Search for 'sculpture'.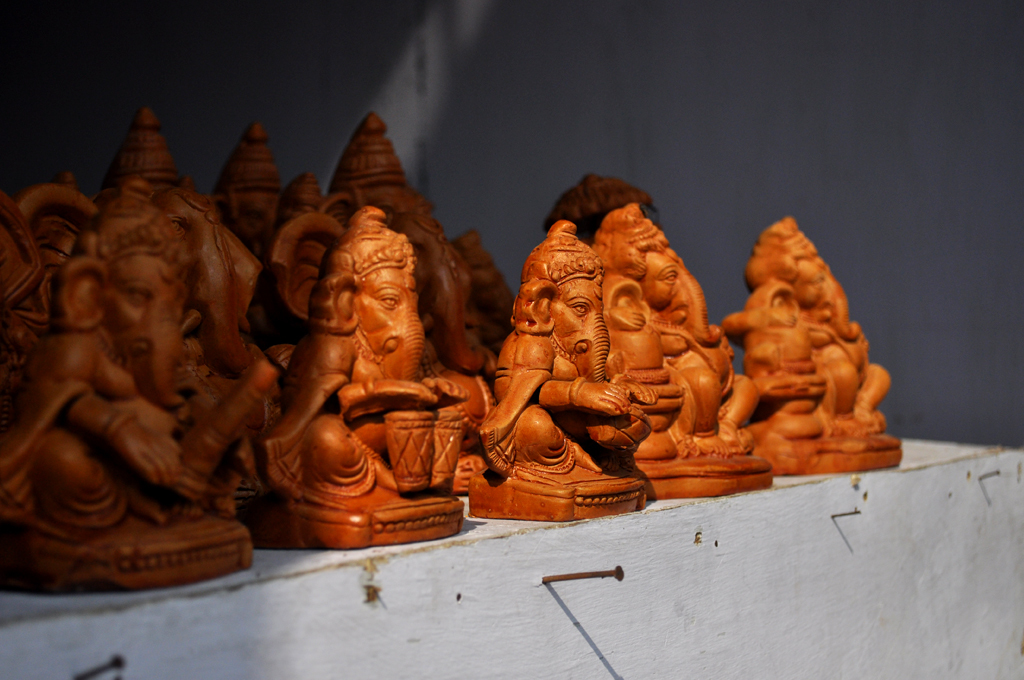
Found at 470:205:771:523.
